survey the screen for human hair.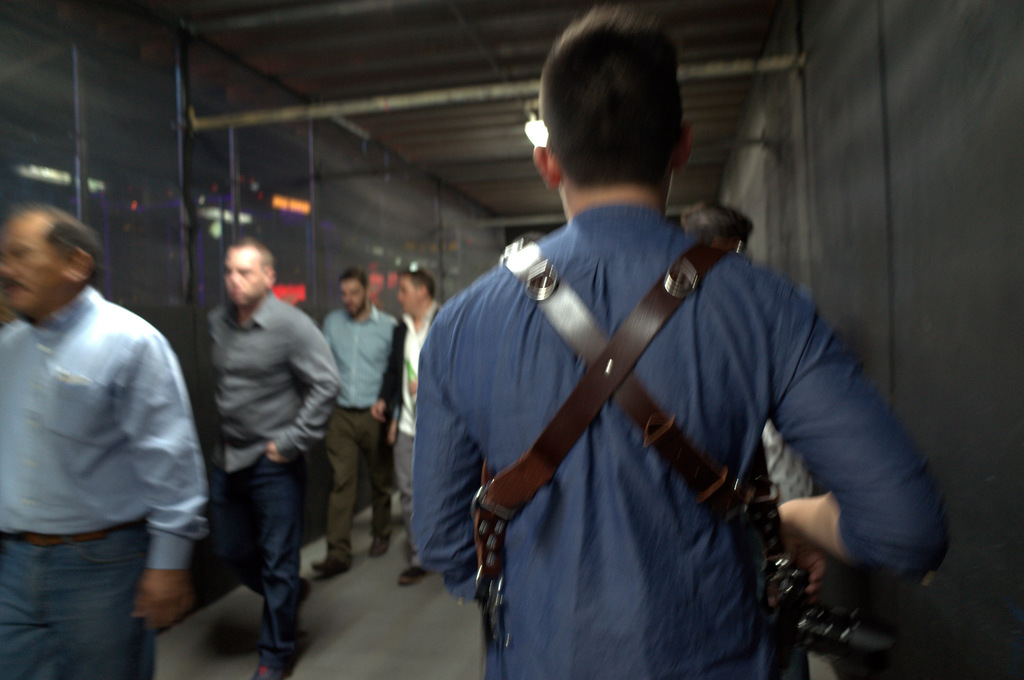
Survey found: {"left": 549, "top": 10, "right": 698, "bottom": 200}.
